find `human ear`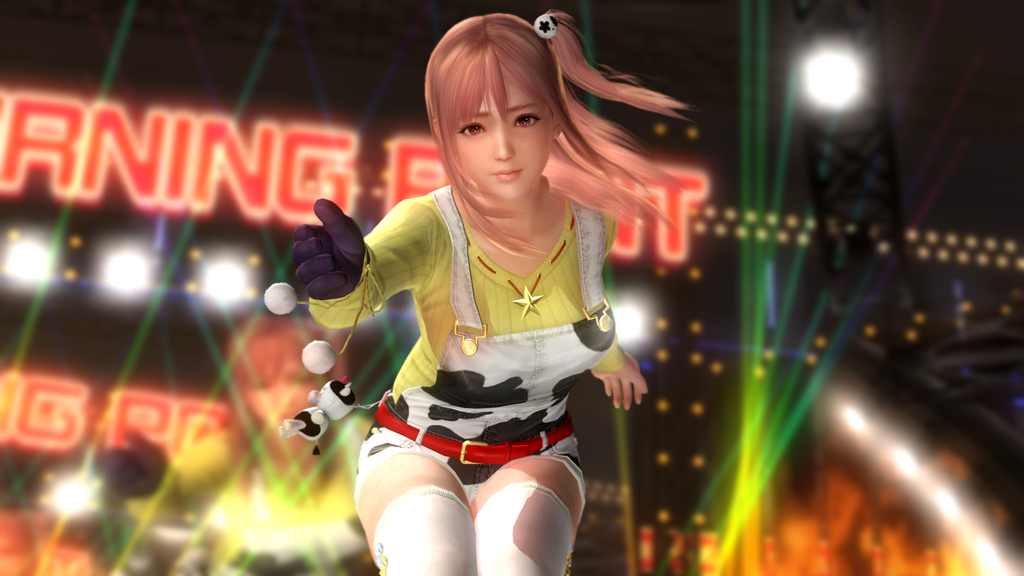
region(552, 115, 563, 136)
